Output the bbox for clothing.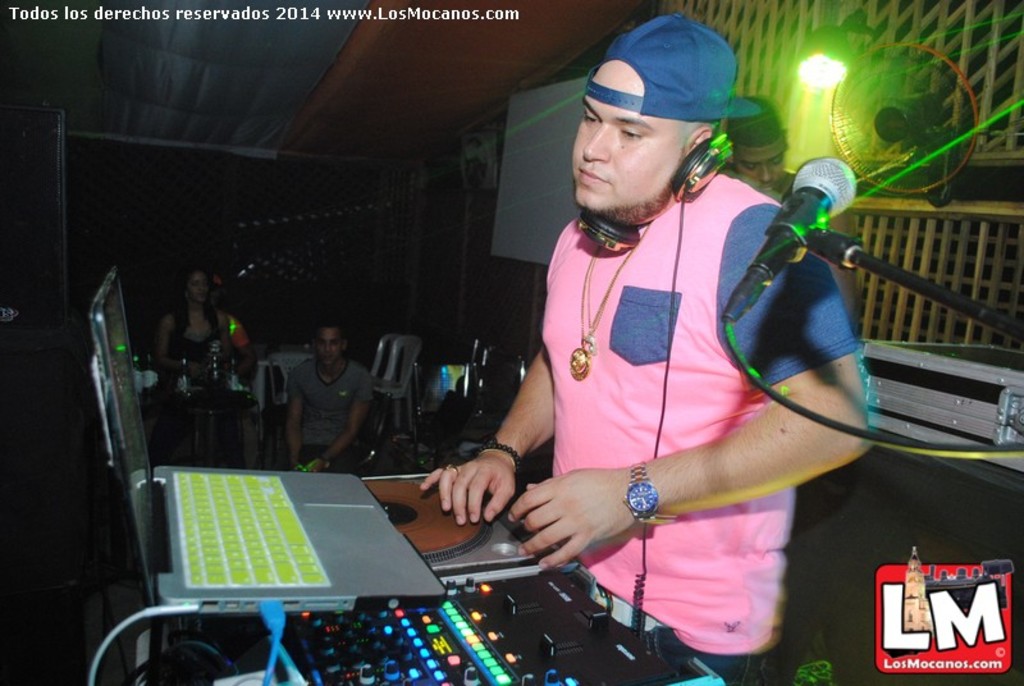
(502, 132, 854, 625).
